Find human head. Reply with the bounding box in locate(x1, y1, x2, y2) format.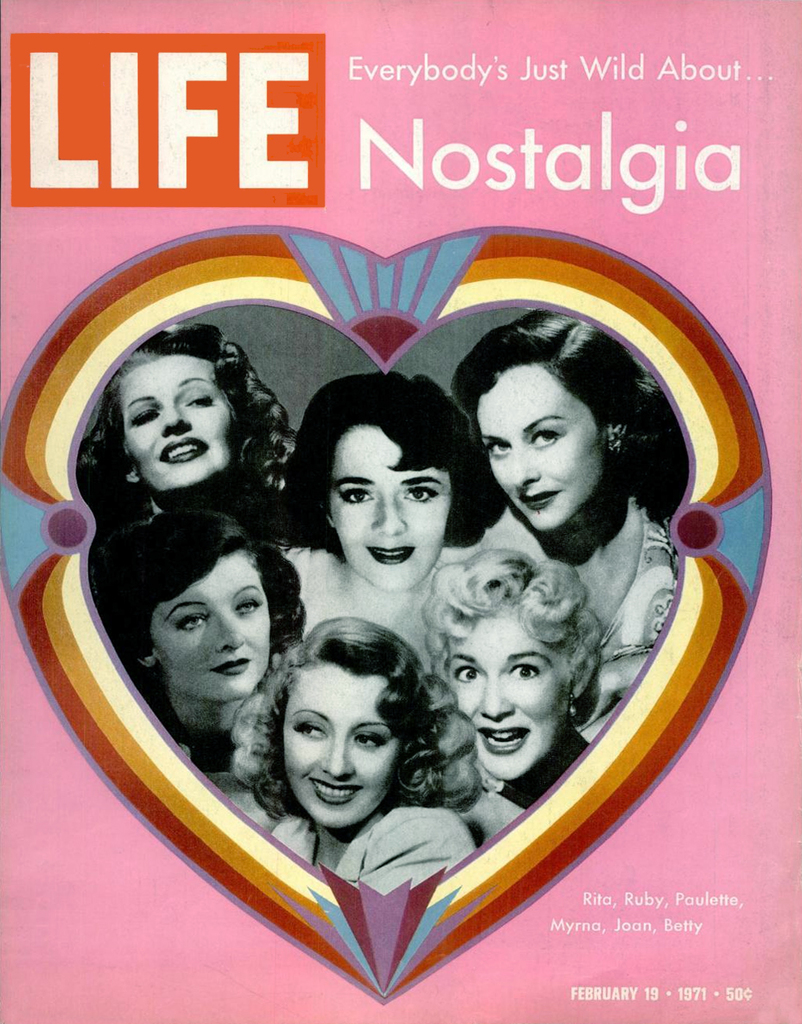
locate(282, 376, 486, 588).
